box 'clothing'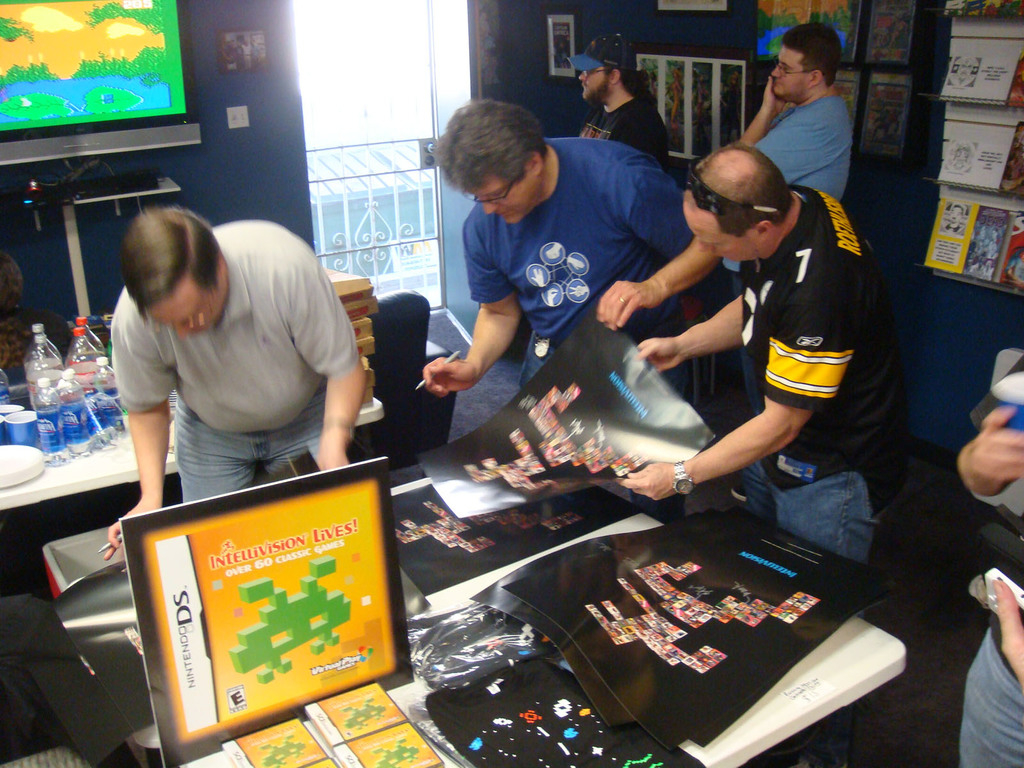
732:179:912:563
